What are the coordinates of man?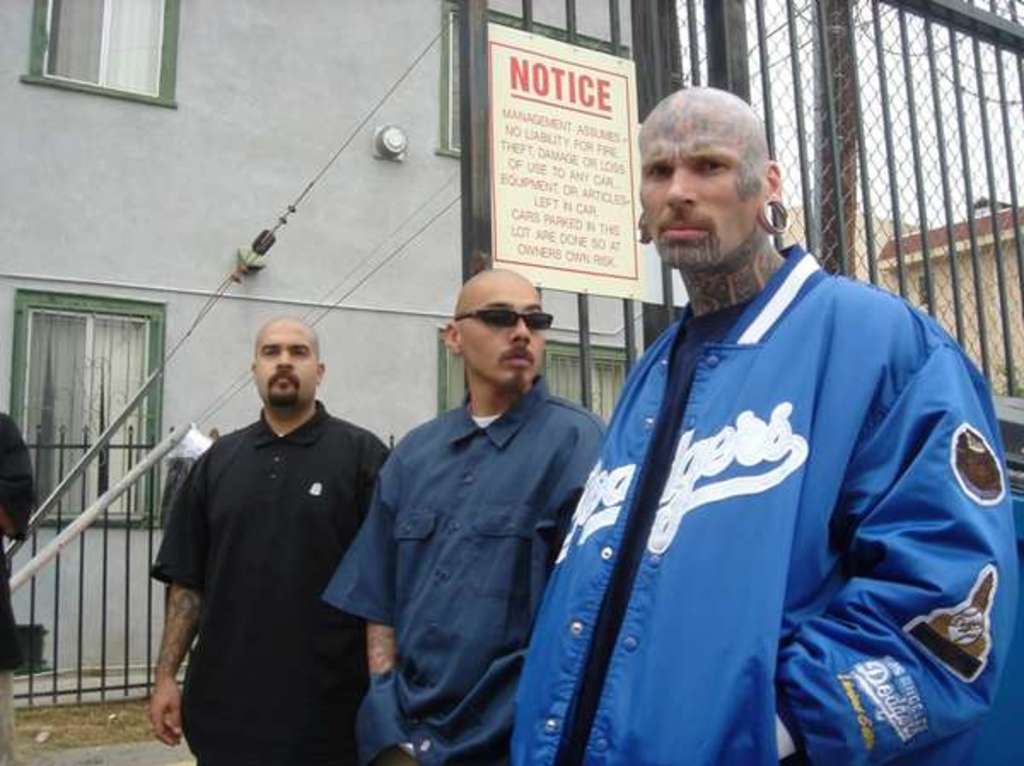
x1=510 y1=87 x2=1022 y2=764.
